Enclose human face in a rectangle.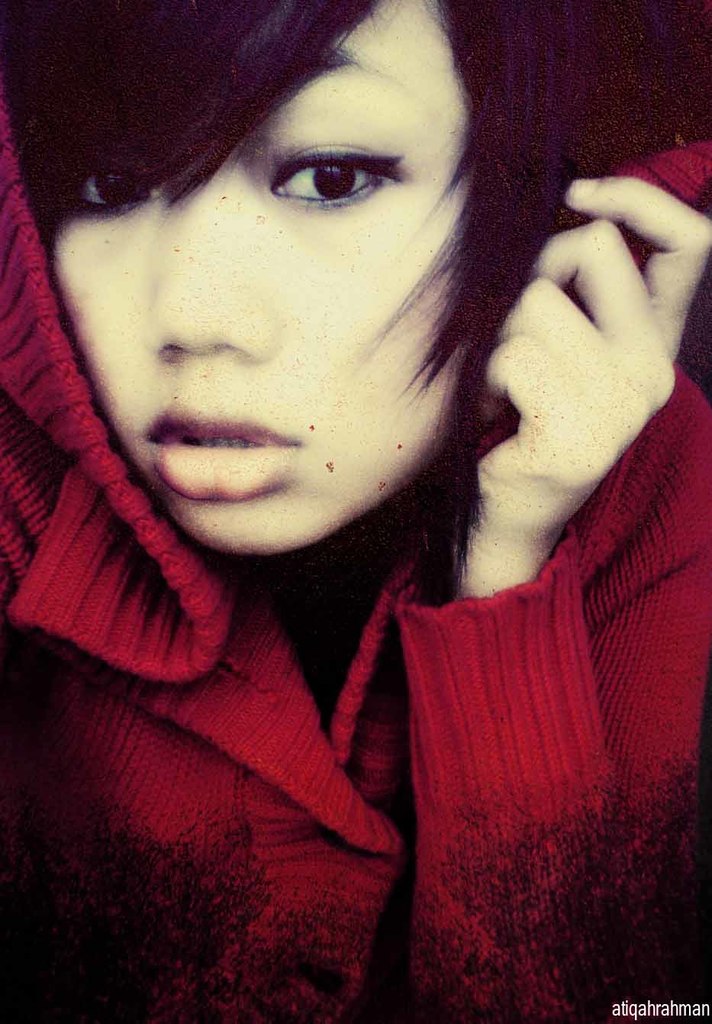
pyautogui.locateOnScreen(52, 0, 469, 560).
